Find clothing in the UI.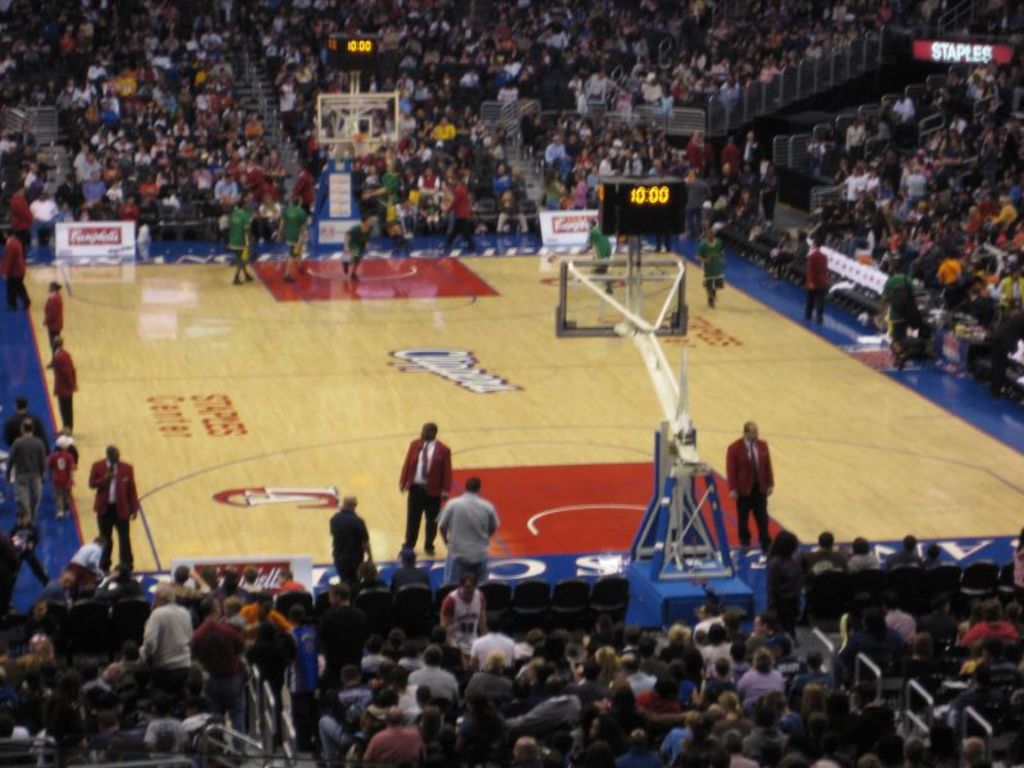
UI element at x1=344, y1=225, x2=367, y2=264.
